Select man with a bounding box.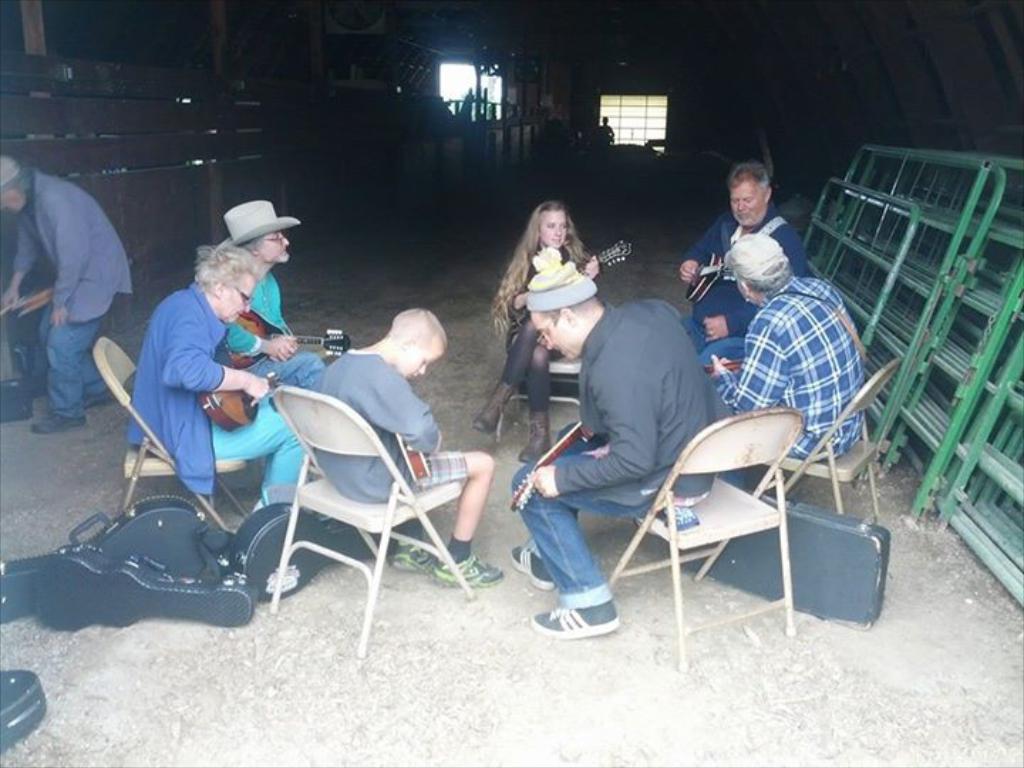
box=[509, 265, 730, 640].
